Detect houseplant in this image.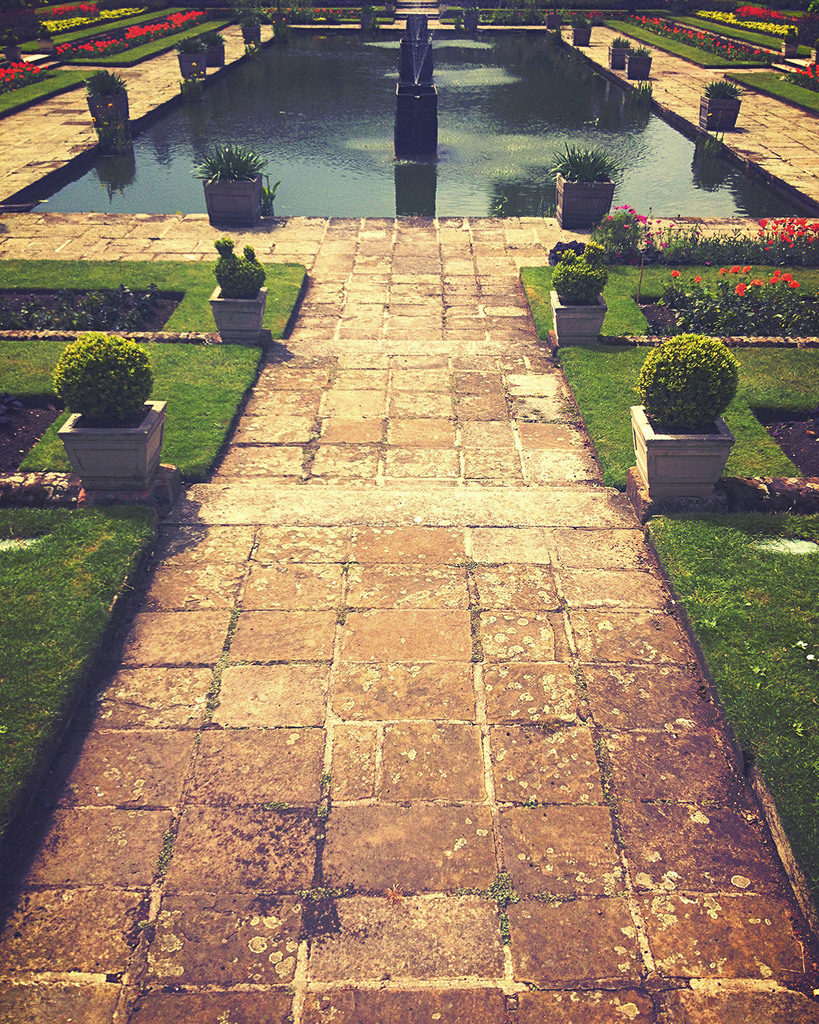
Detection: [201, 244, 278, 335].
